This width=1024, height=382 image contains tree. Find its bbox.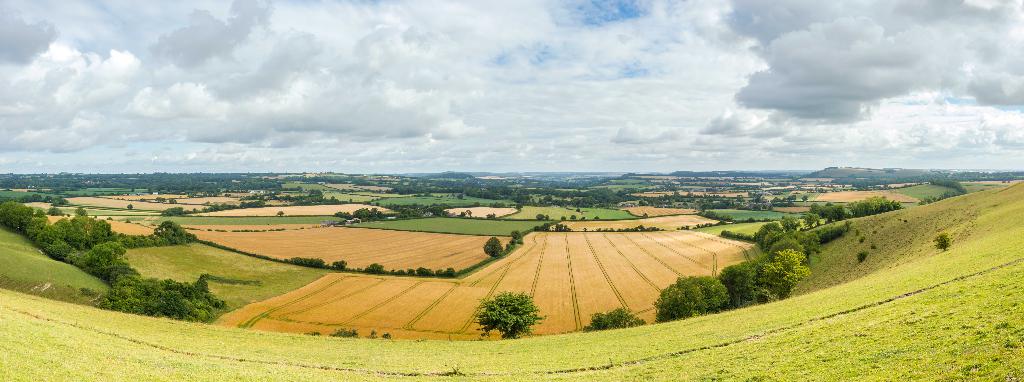
bbox=(772, 245, 811, 290).
